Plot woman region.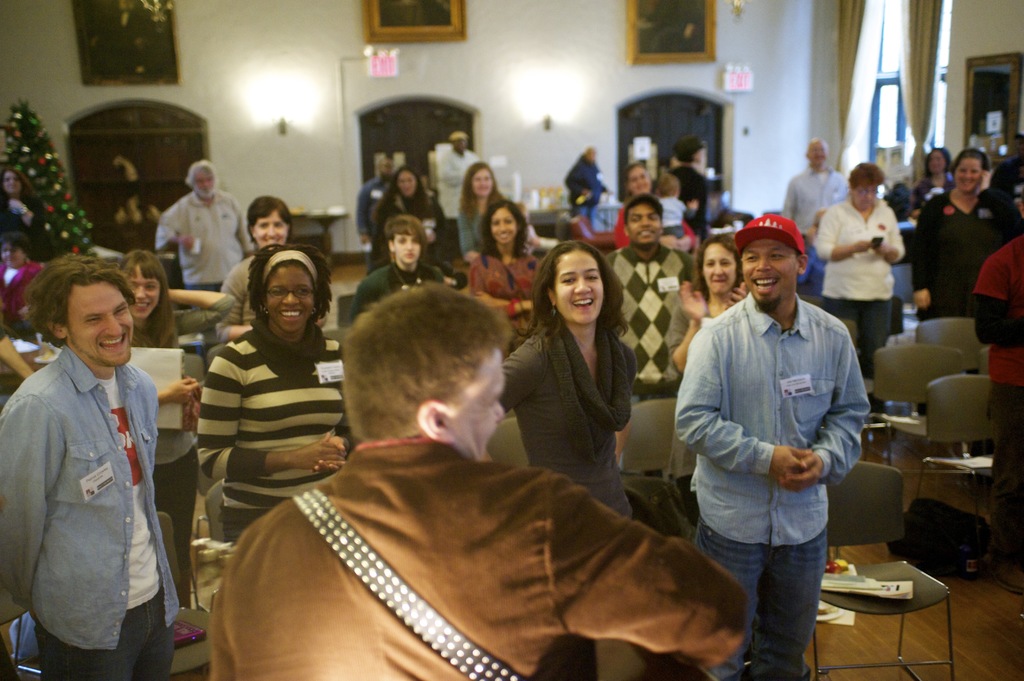
Plotted at (left=511, top=233, right=653, bottom=514).
